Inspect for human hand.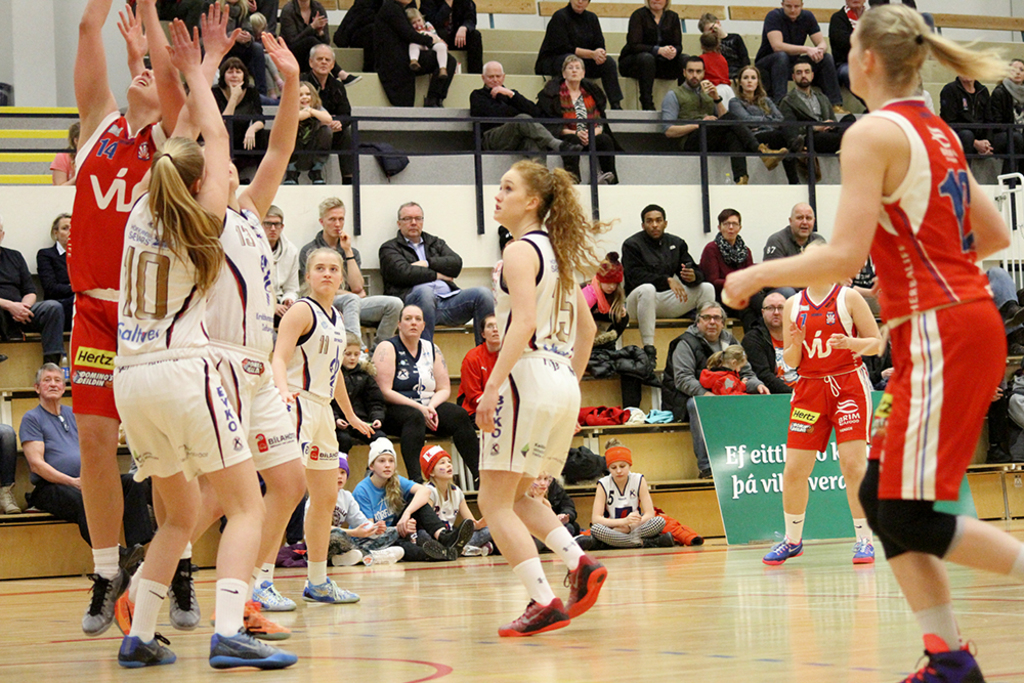
Inspection: BBox(660, 43, 678, 63).
